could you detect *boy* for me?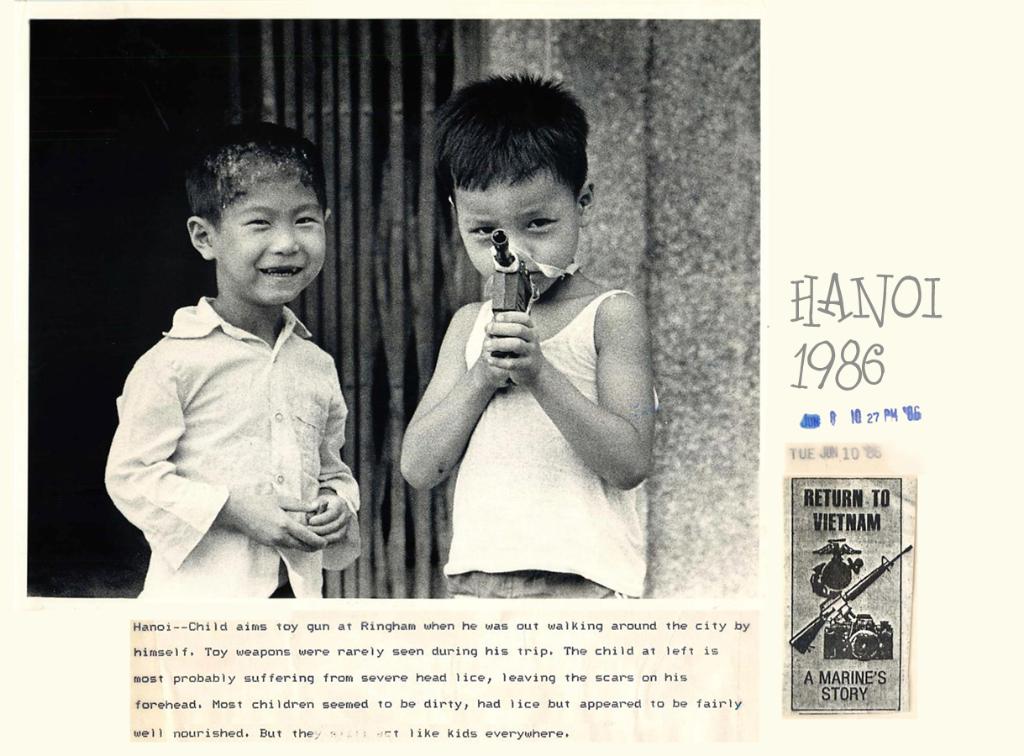
Detection result: box(104, 117, 363, 600).
